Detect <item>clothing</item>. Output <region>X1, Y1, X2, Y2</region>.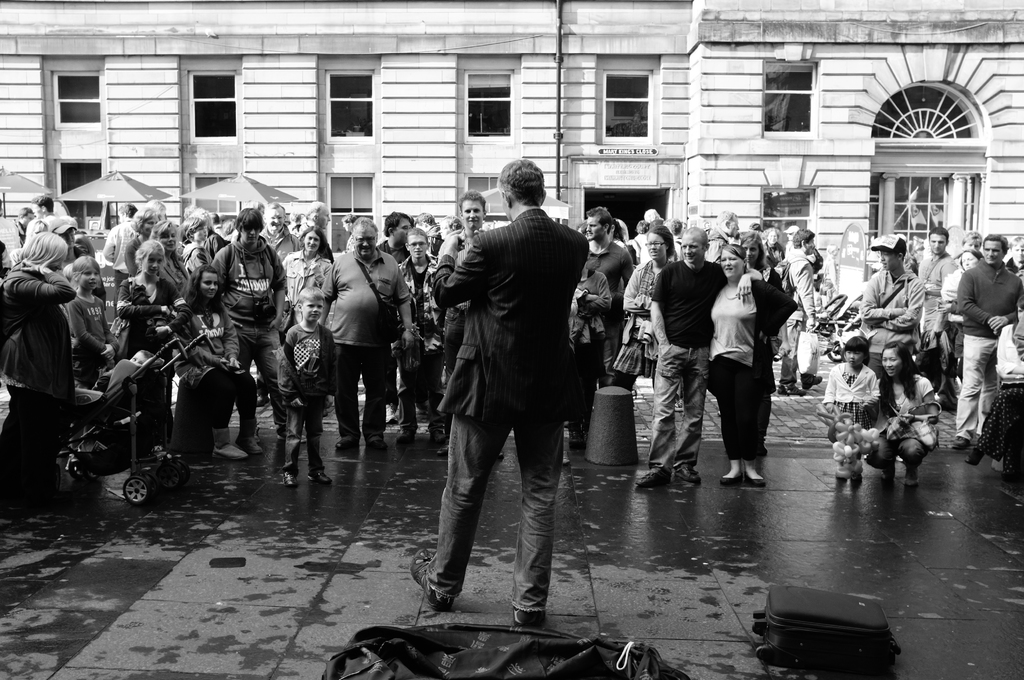
<region>577, 238, 634, 380</region>.
